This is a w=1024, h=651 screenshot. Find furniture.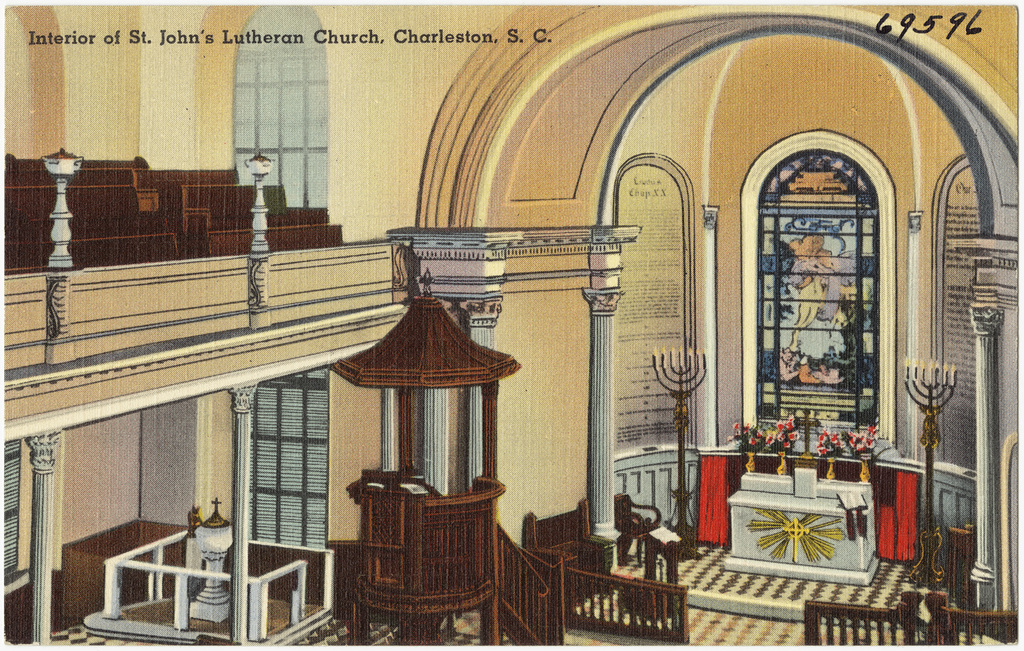
Bounding box: [left=647, top=527, right=681, bottom=583].
